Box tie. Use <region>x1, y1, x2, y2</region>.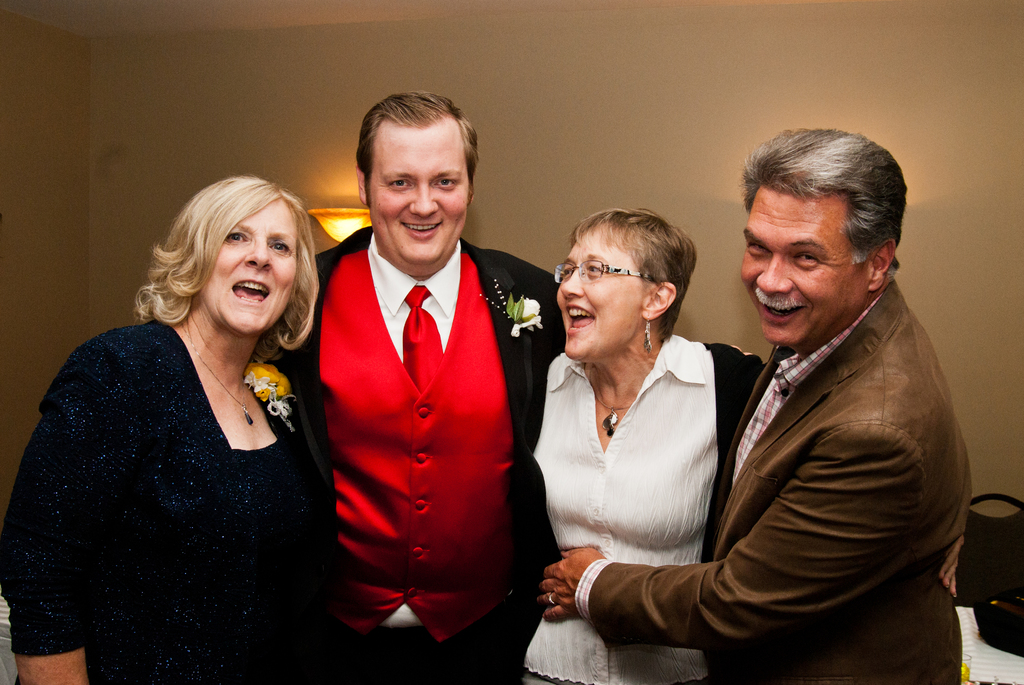
<region>401, 283, 451, 390</region>.
